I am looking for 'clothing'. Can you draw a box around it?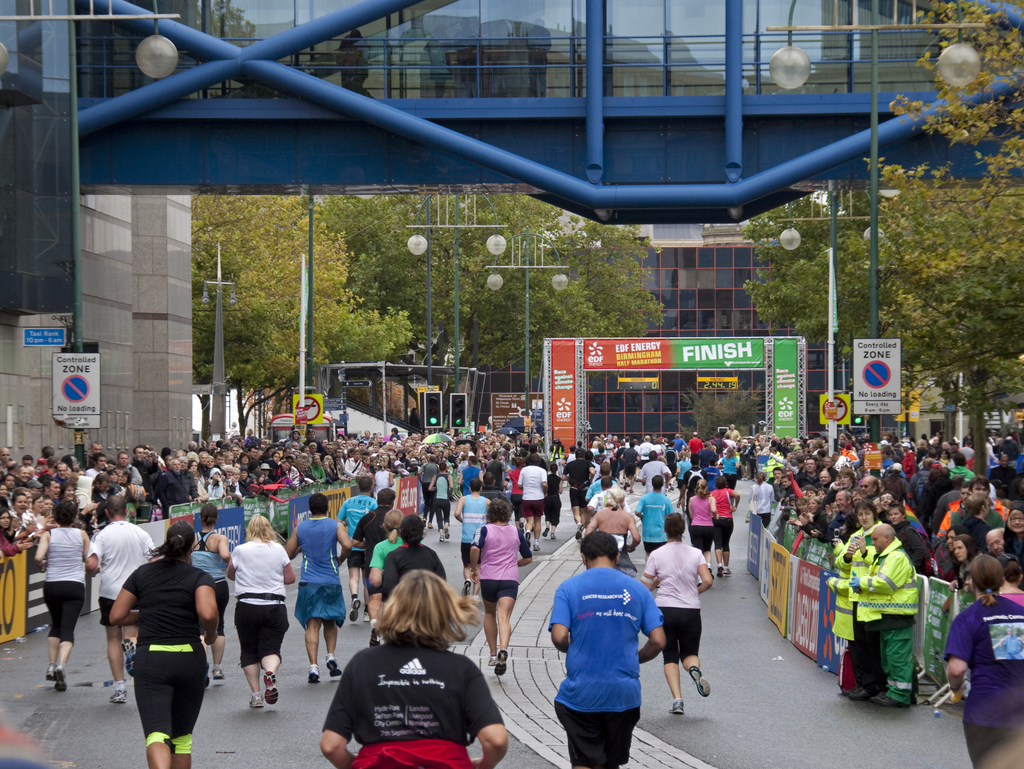
Sure, the bounding box is 548 552 664 755.
